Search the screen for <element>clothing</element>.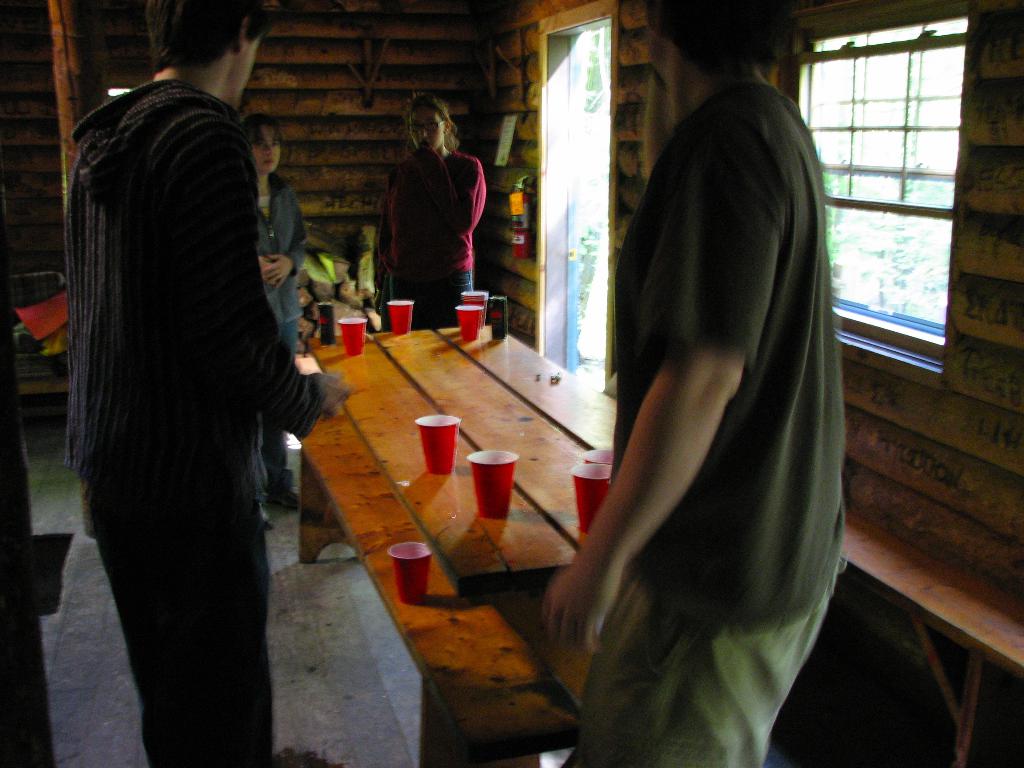
Found at [x1=550, y1=84, x2=845, y2=767].
